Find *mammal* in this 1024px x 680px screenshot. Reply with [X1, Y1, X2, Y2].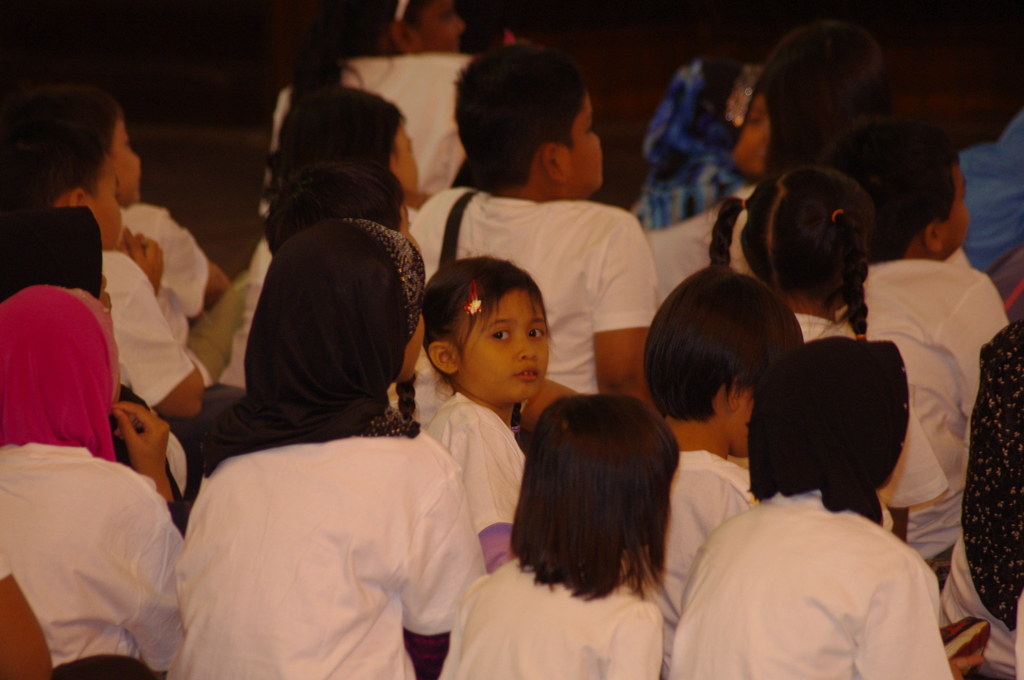
[954, 291, 1023, 679].
